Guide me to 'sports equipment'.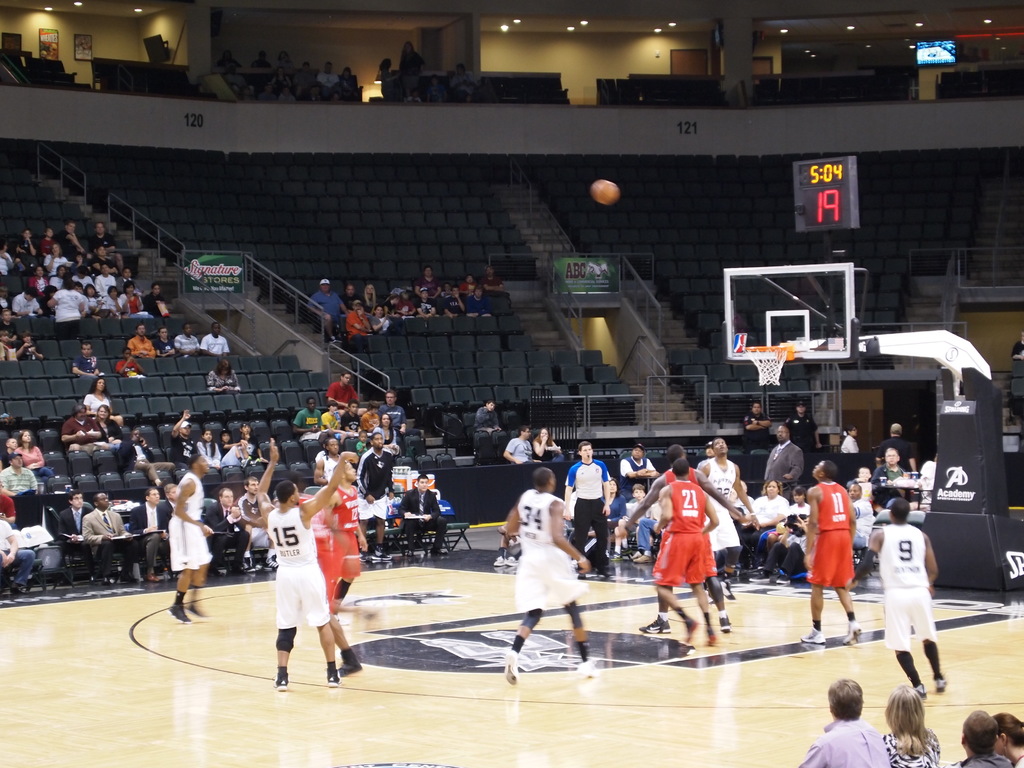
Guidance: x1=912 y1=682 x2=932 y2=701.
